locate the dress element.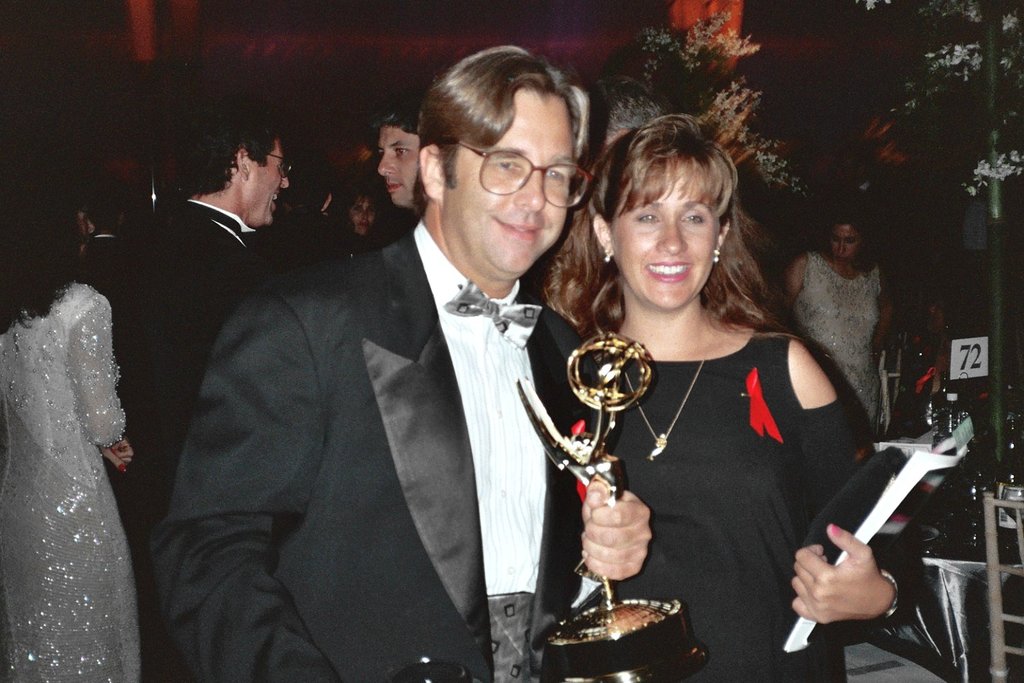
Element bbox: locate(593, 331, 909, 682).
